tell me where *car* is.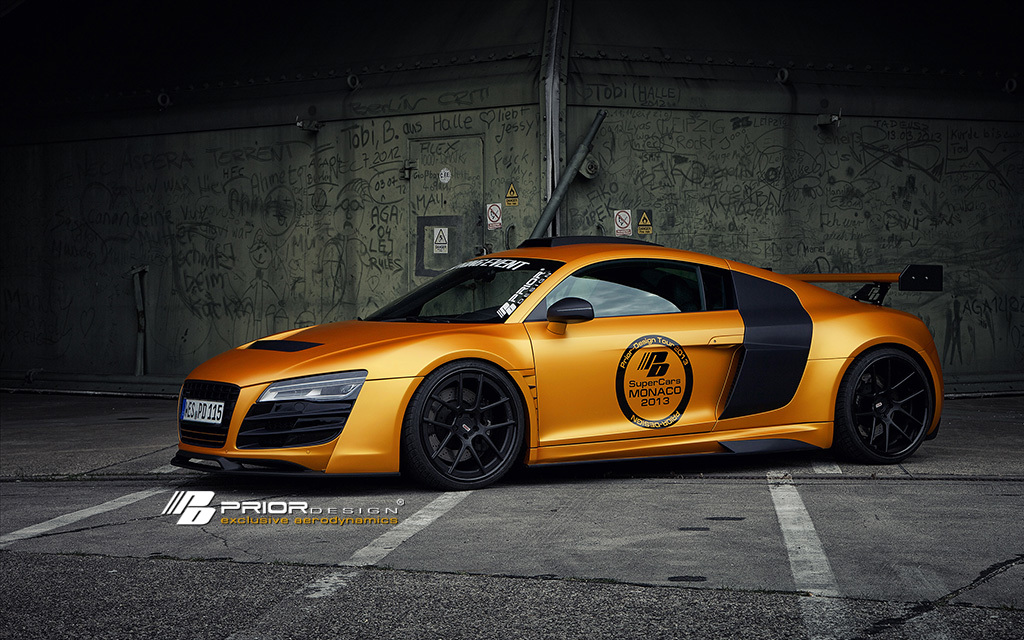
*car* is at {"x1": 171, "y1": 237, "x2": 936, "y2": 489}.
